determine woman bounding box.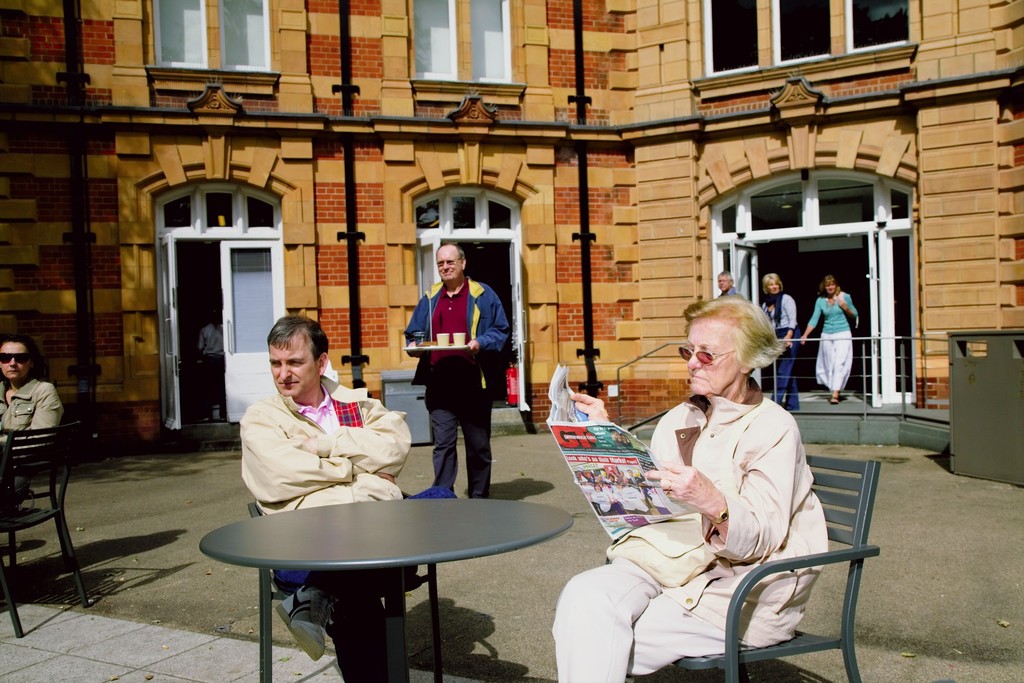
Determined: <region>550, 293, 828, 682</region>.
